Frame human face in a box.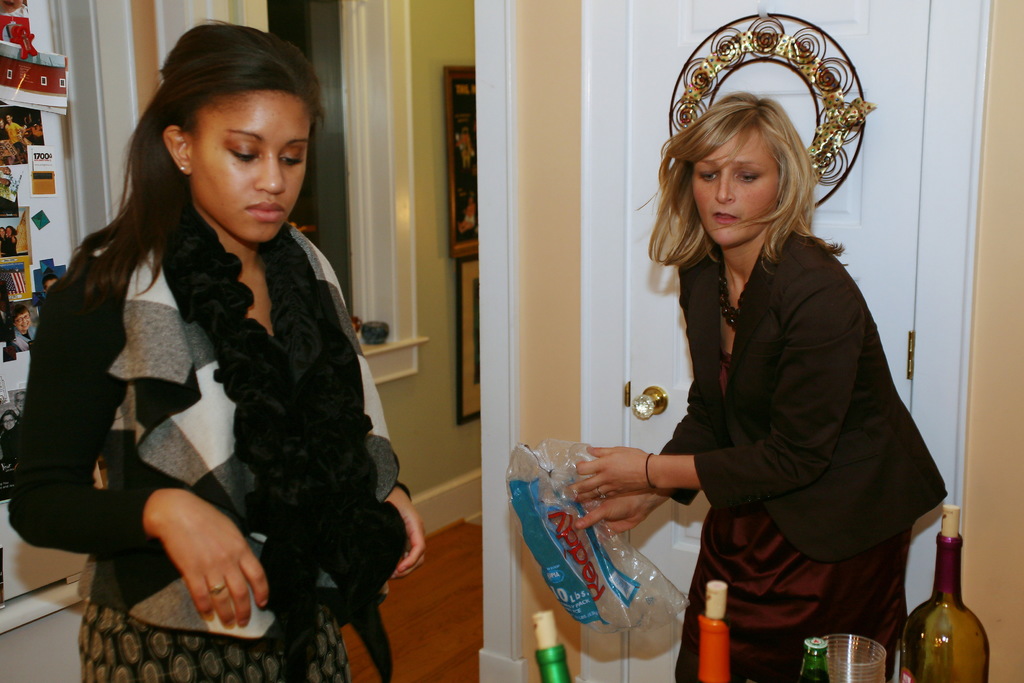
locate(189, 89, 314, 241).
